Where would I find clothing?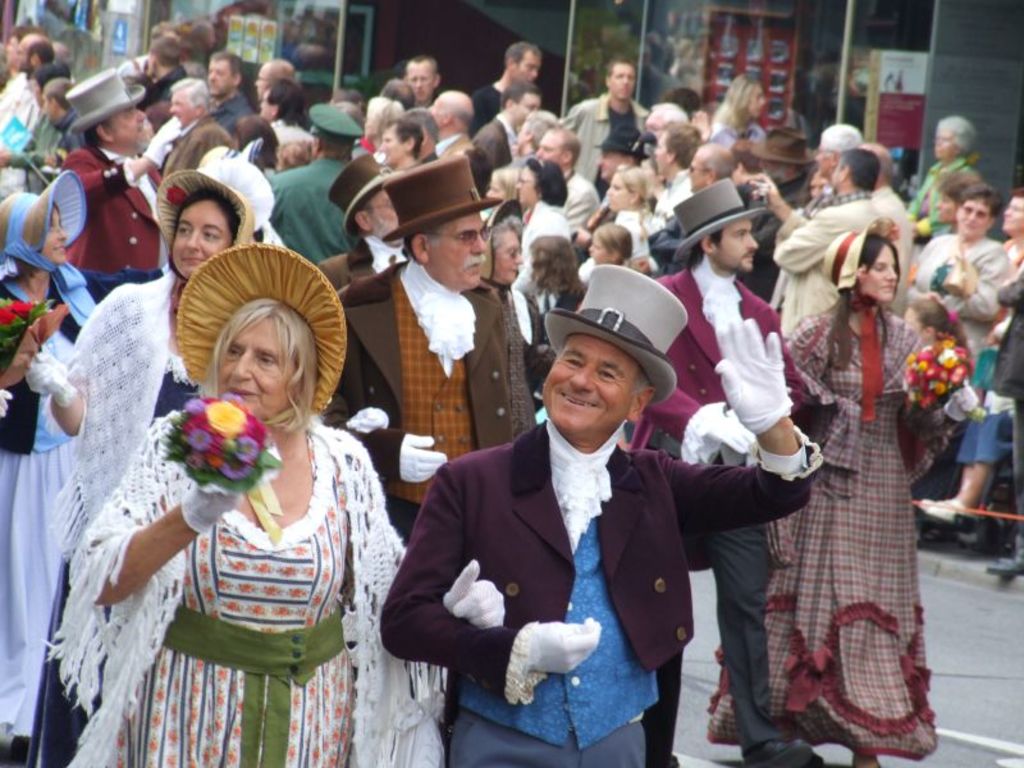
At [x1=913, y1=156, x2=972, y2=232].
